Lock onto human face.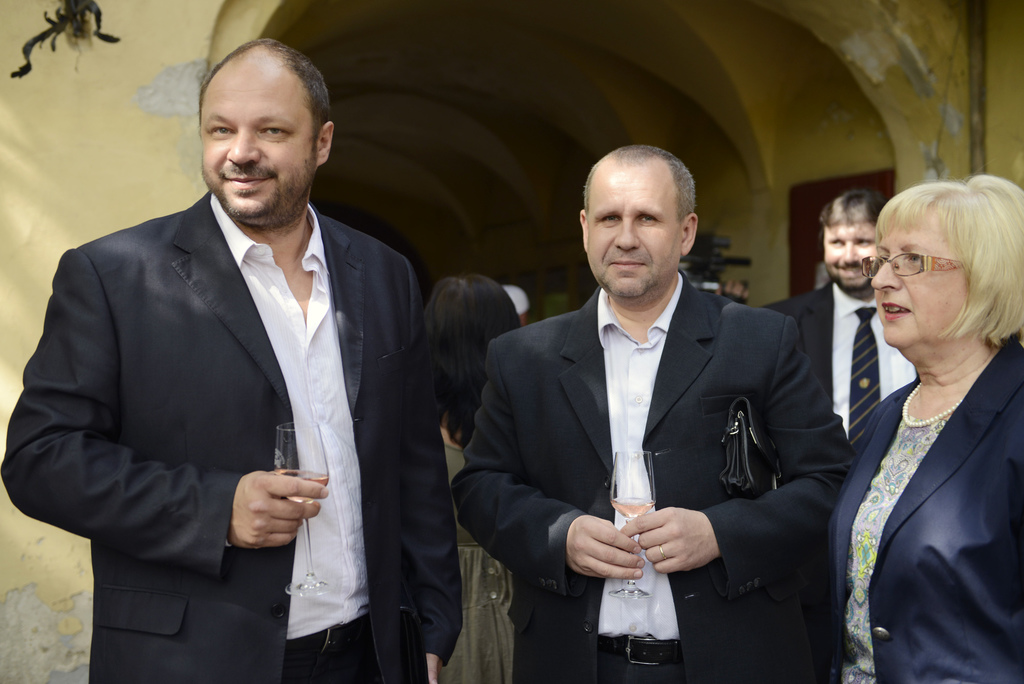
Locked: [866,209,977,362].
